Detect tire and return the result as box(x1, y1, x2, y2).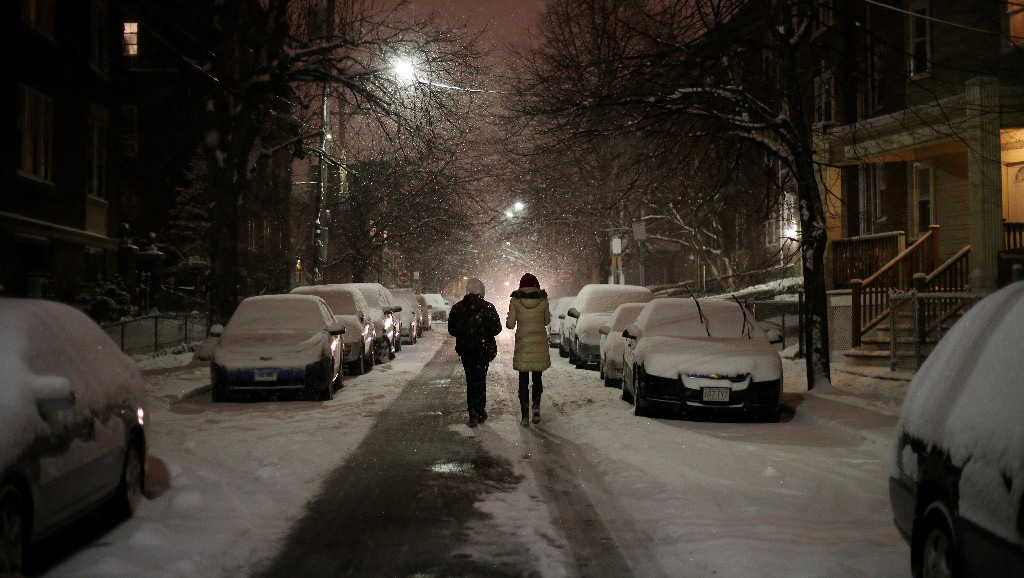
box(601, 363, 610, 386).
